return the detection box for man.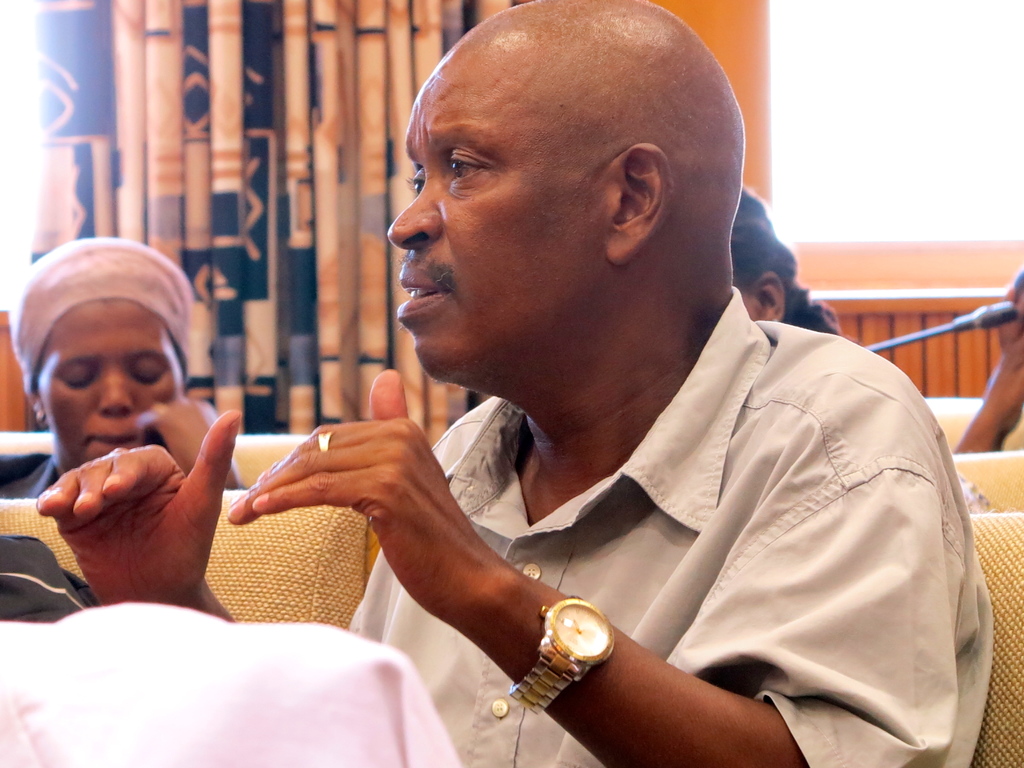
crop(26, 1, 979, 767).
